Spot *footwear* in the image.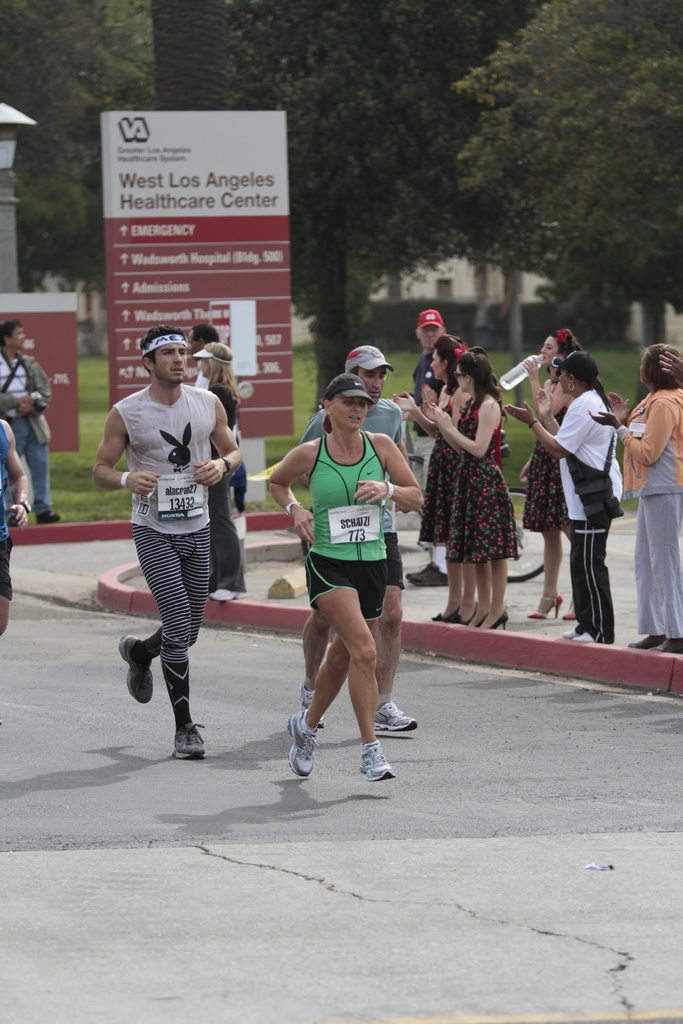
*footwear* found at x1=35, y1=508, x2=60, y2=523.
